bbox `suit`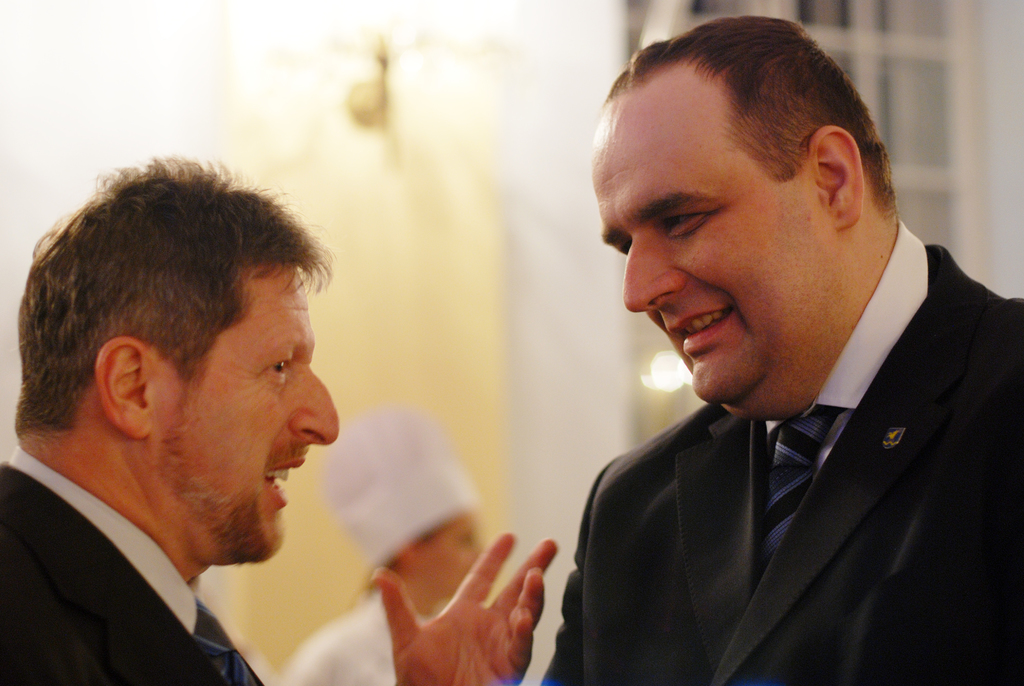
region(0, 444, 268, 685)
